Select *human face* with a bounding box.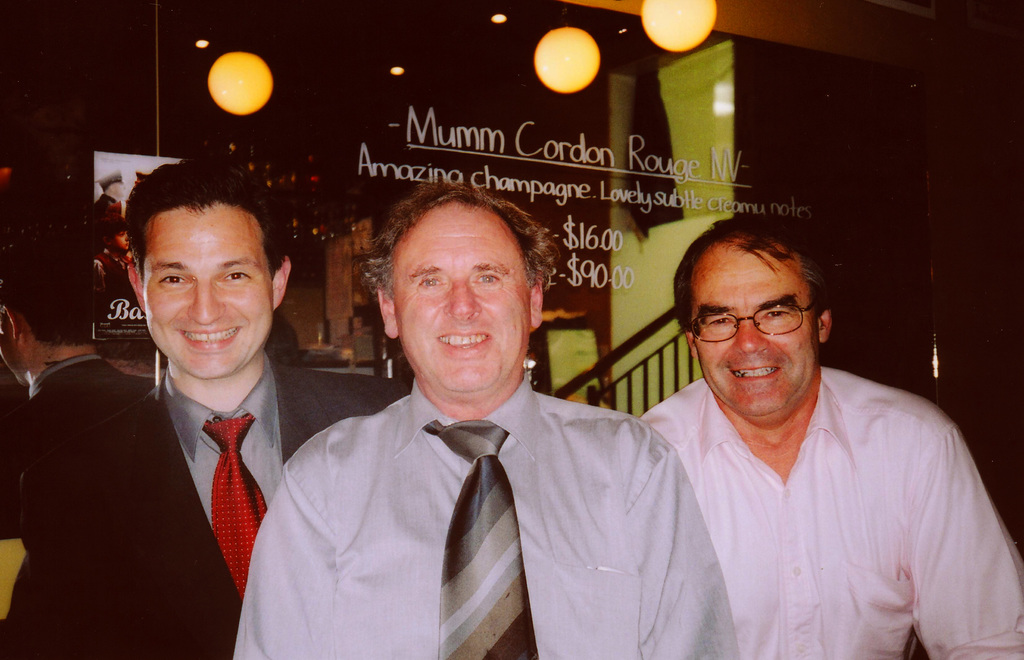
bbox(687, 249, 818, 423).
